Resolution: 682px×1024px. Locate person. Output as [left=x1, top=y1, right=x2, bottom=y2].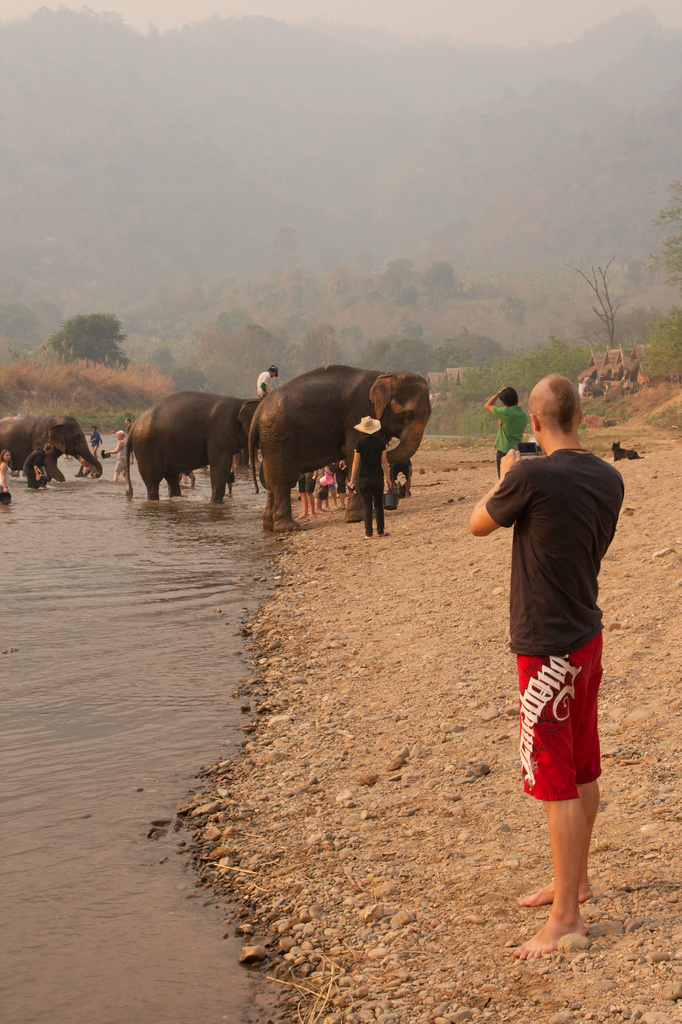
[left=295, top=469, right=328, bottom=518].
